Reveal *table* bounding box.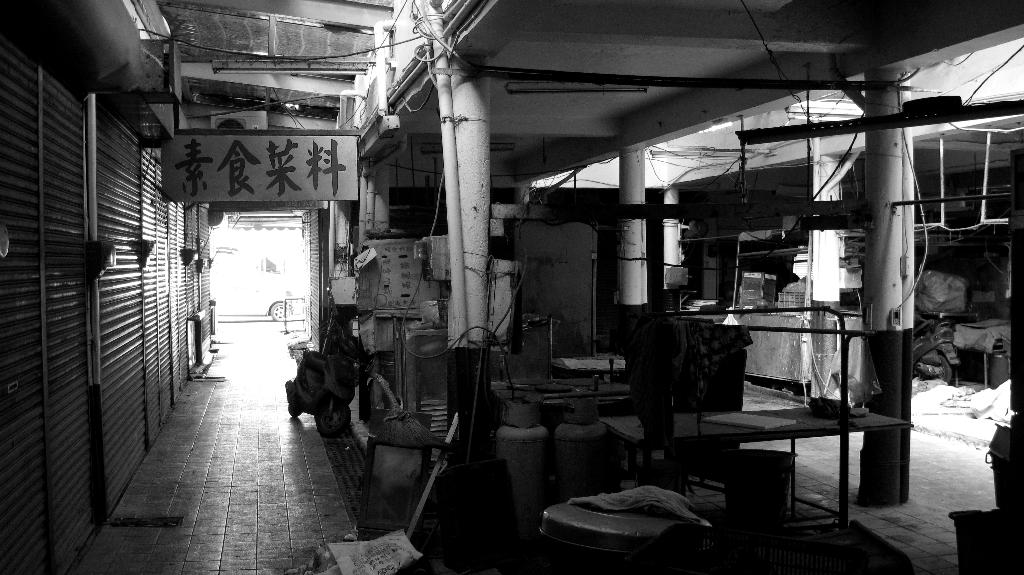
Revealed: (left=684, top=386, right=908, bottom=516).
